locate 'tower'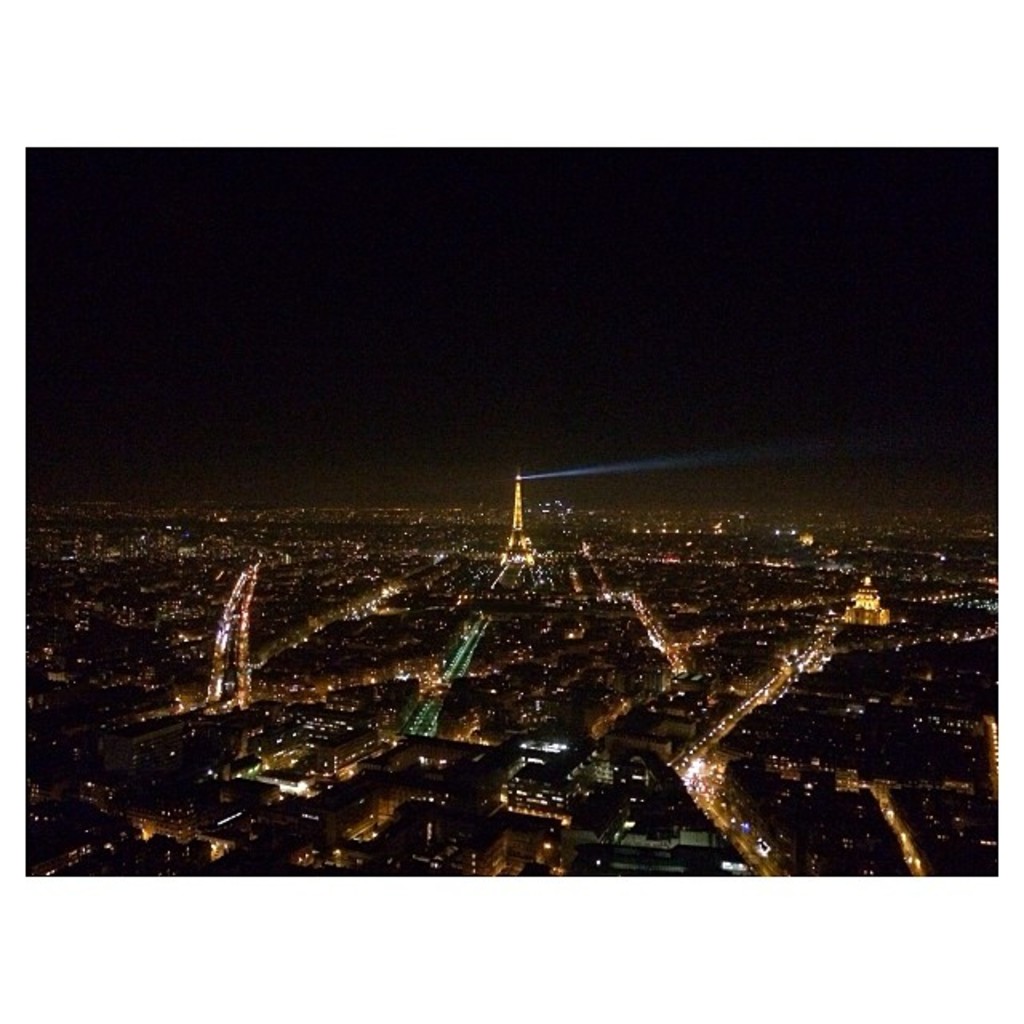
[502,469,536,570]
